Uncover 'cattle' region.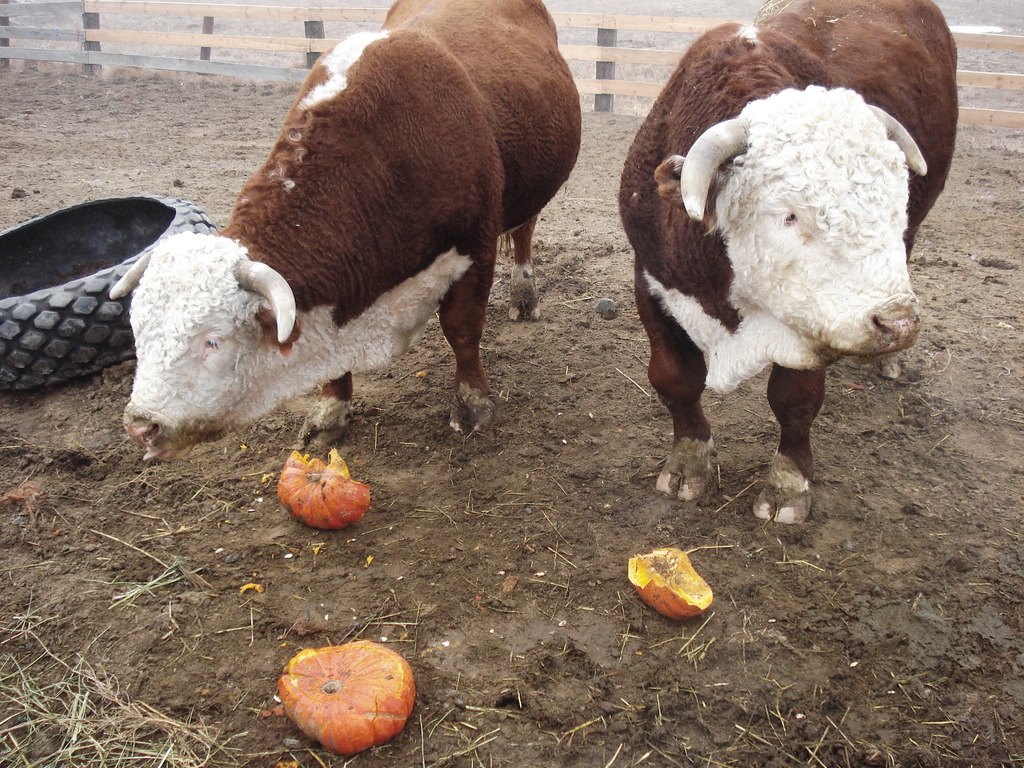
Uncovered: {"left": 107, "top": 0, "right": 580, "bottom": 464}.
